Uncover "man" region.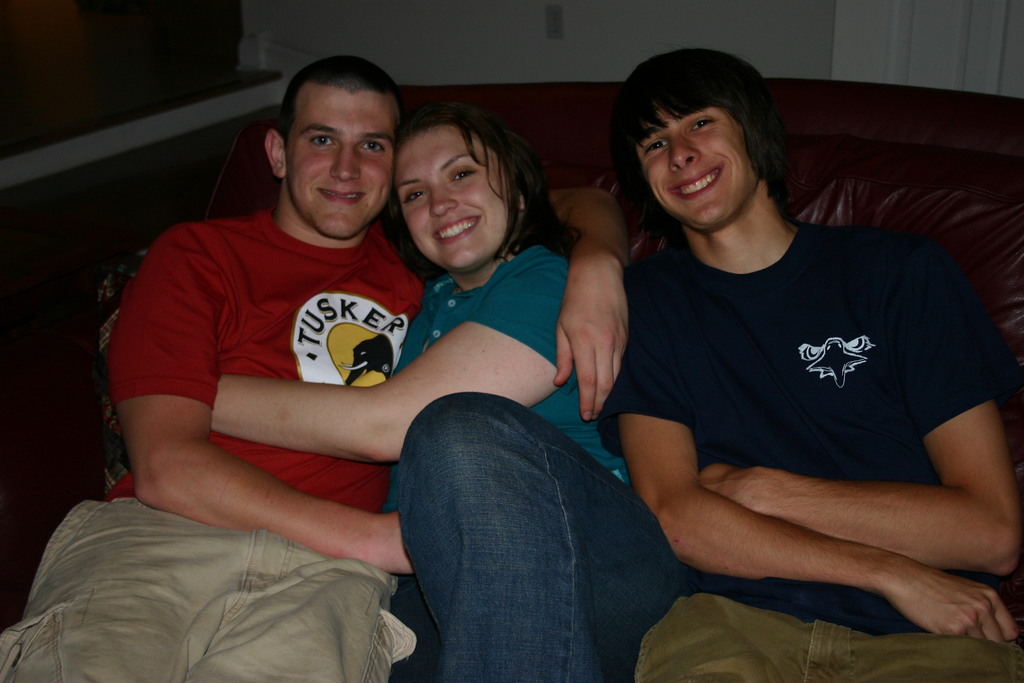
Uncovered: {"x1": 600, "y1": 42, "x2": 1020, "y2": 682}.
